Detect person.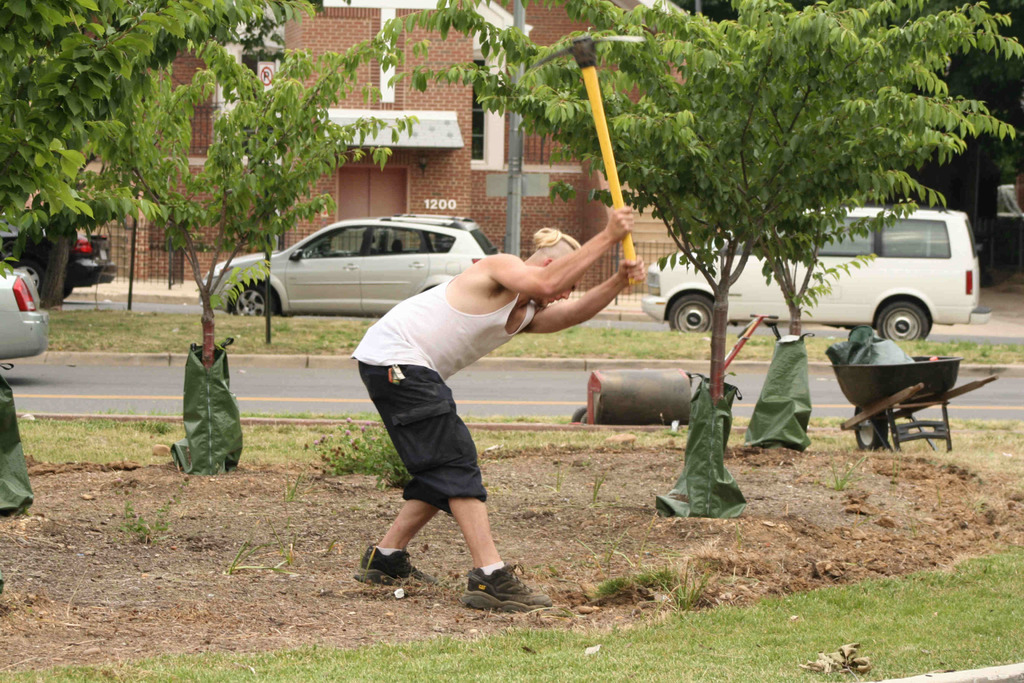
Detected at crop(349, 228, 648, 614).
